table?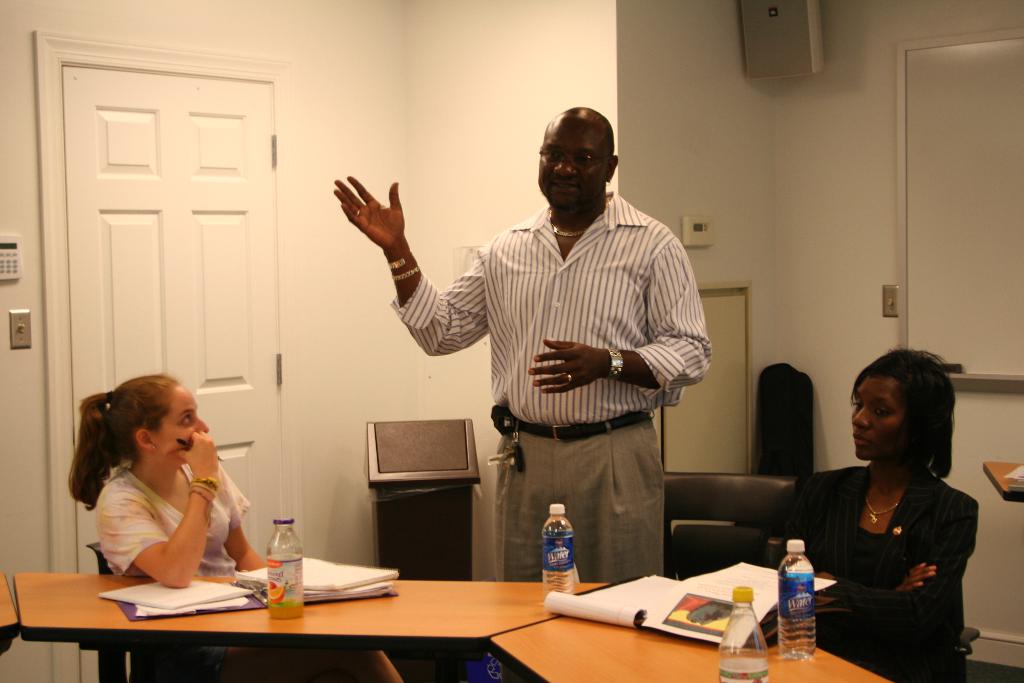
detection(13, 575, 599, 682)
